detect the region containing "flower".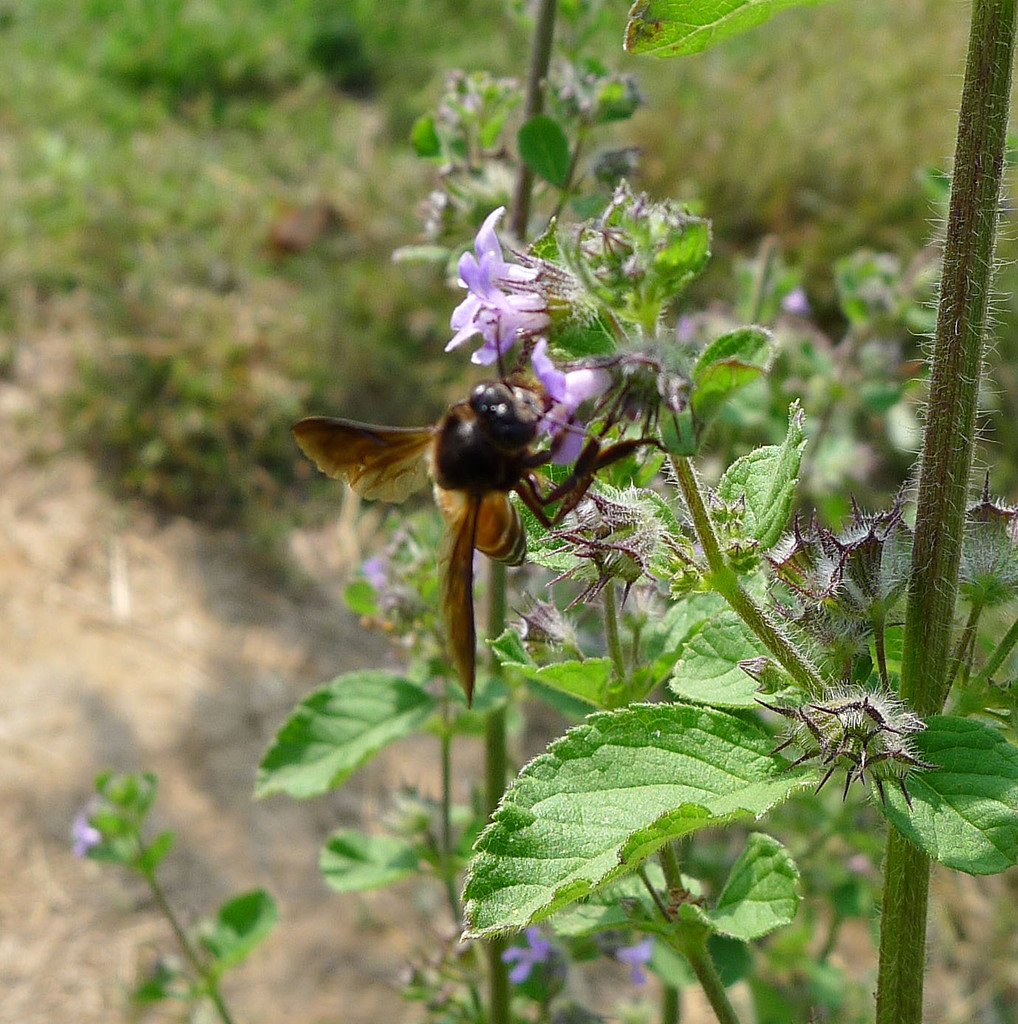
{"x1": 615, "y1": 941, "x2": 652, "y2": 989}.
